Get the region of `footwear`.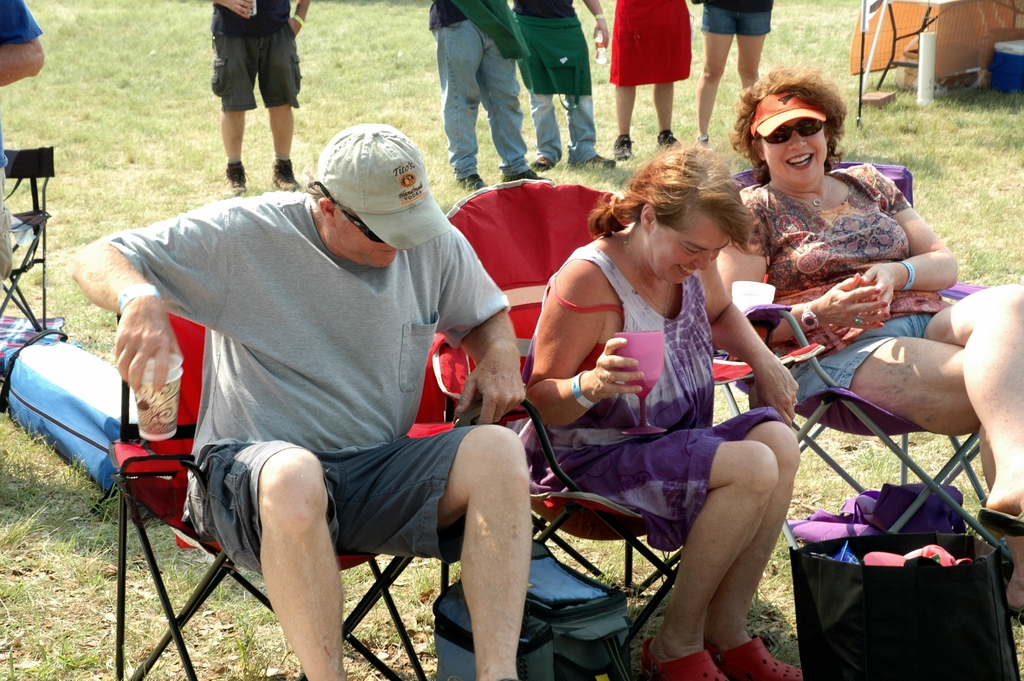
select_region(979, 496, 1023, 539).
